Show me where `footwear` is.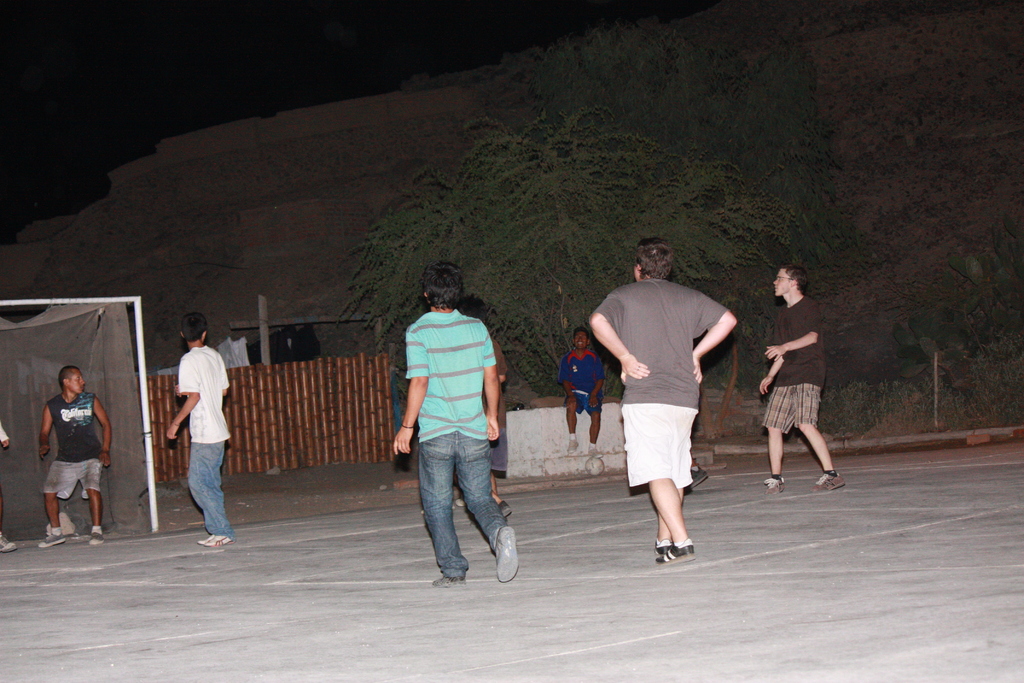
`footwear` is at <region>199, 534, 215, 546</region>.
